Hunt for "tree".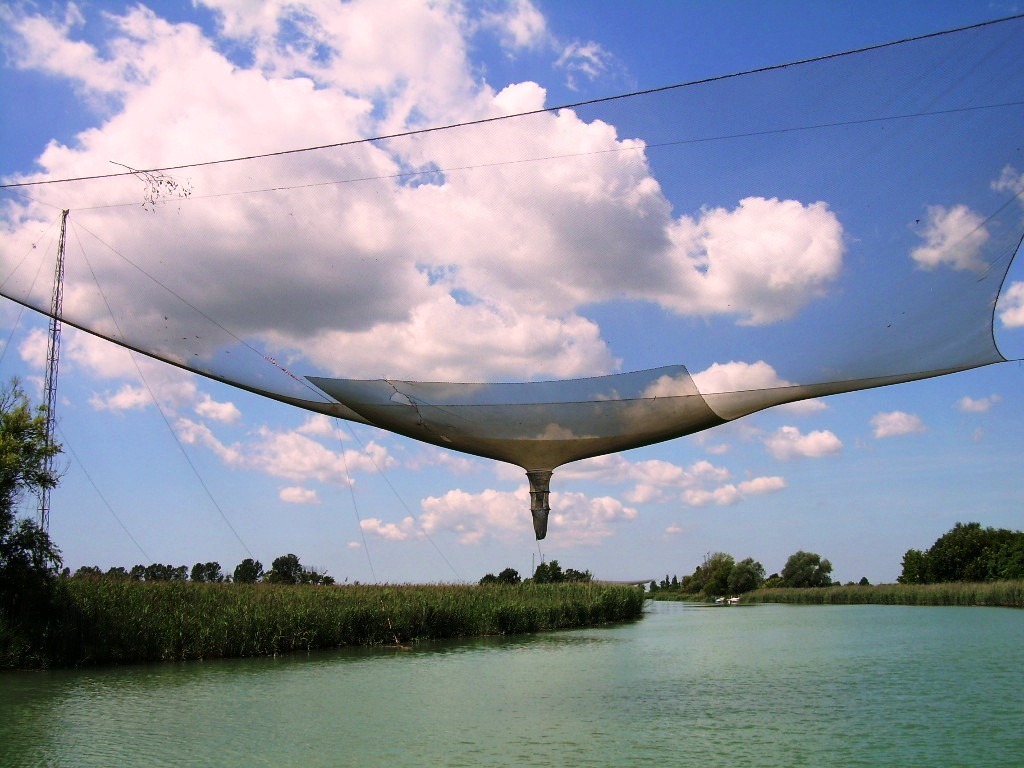
Hunted down at (left=0, top=377, right=76, bottom=547).
